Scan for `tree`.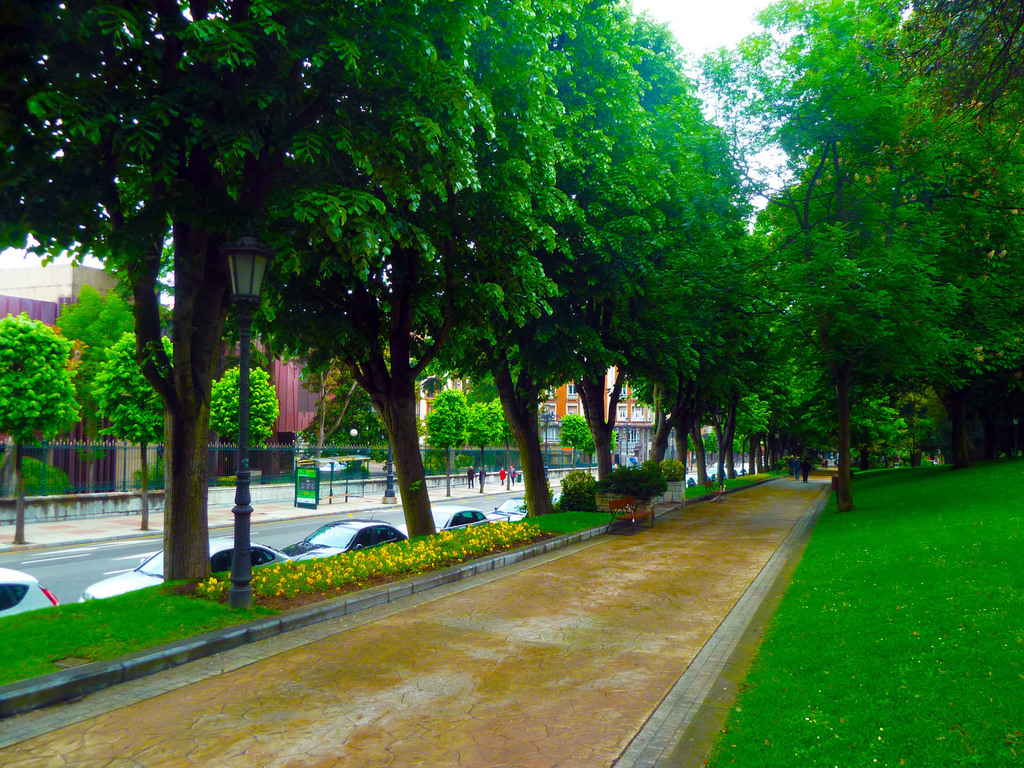
Scan result: [left=500, top=402, right=513, bottom=485].
